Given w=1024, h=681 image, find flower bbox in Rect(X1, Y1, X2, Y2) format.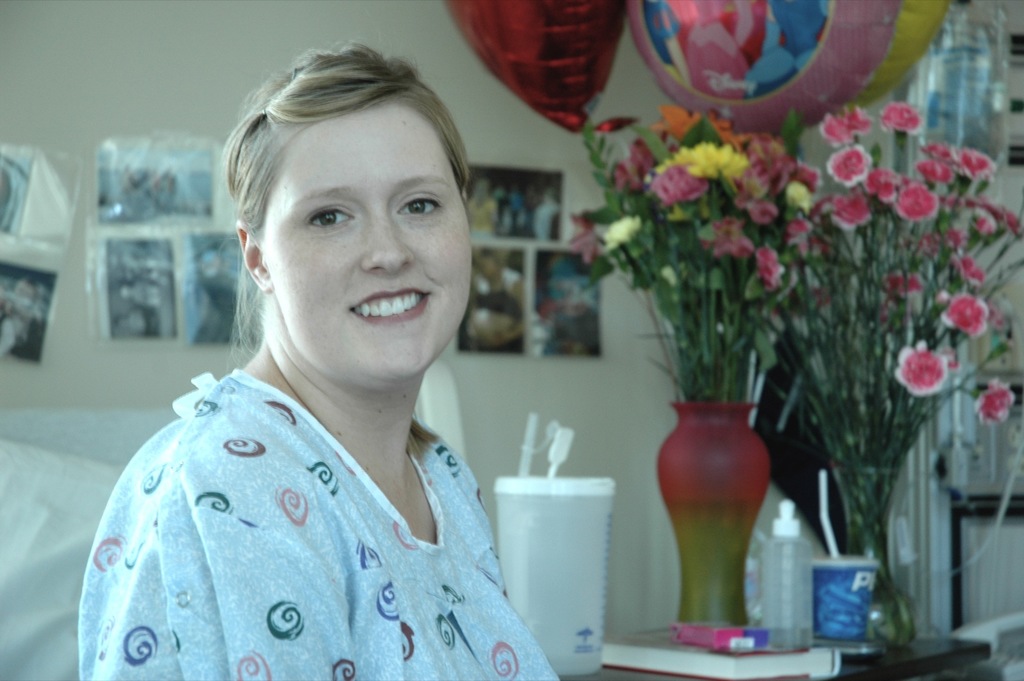
Rect(870, 175, 908, 206).
